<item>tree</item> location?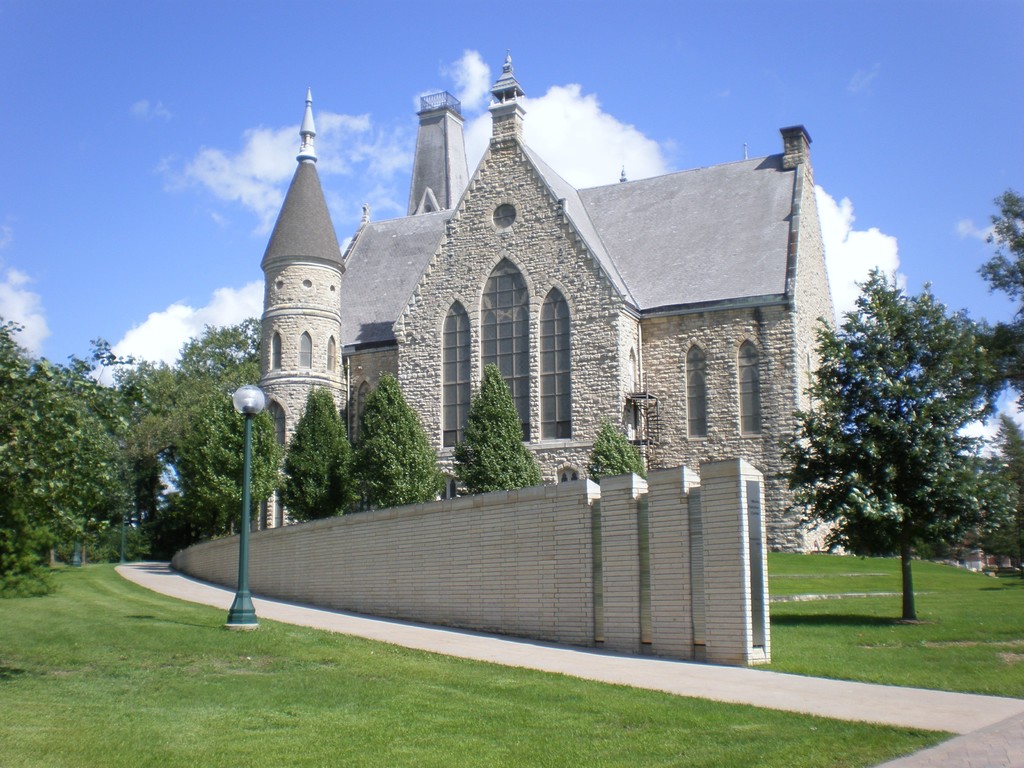
447, 364, 540, 495
